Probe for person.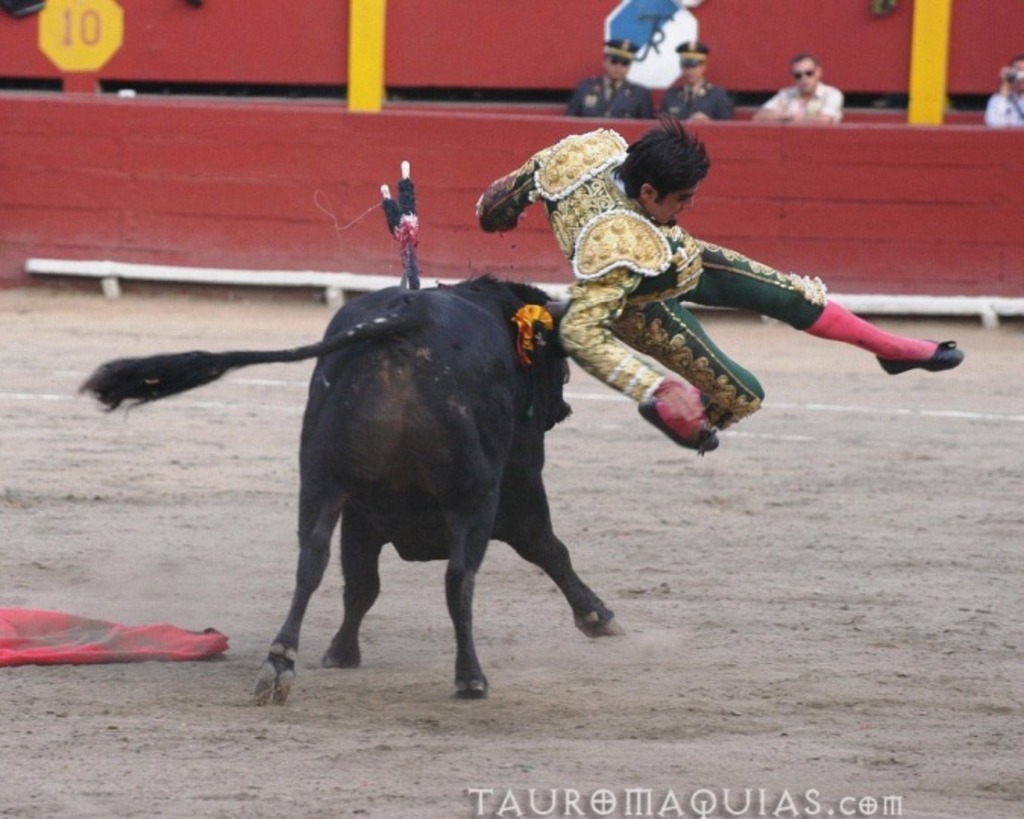
Probe result: {"left": 534, "top": 168, "right": 939, "bottom": 479}.
